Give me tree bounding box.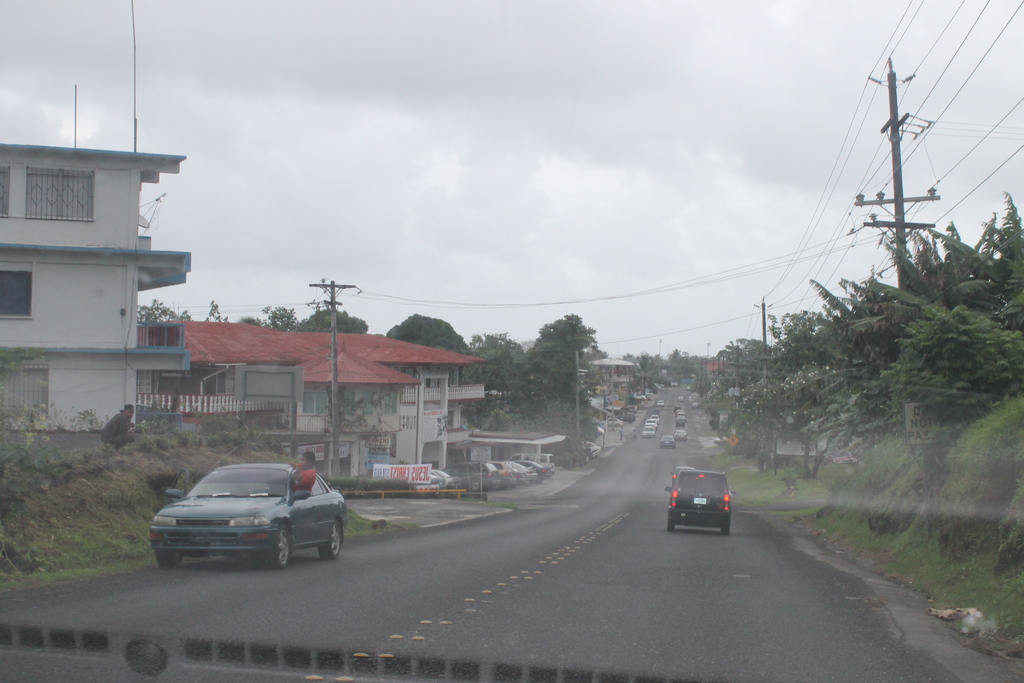
<region>136, 294, 200, 325</region>.
